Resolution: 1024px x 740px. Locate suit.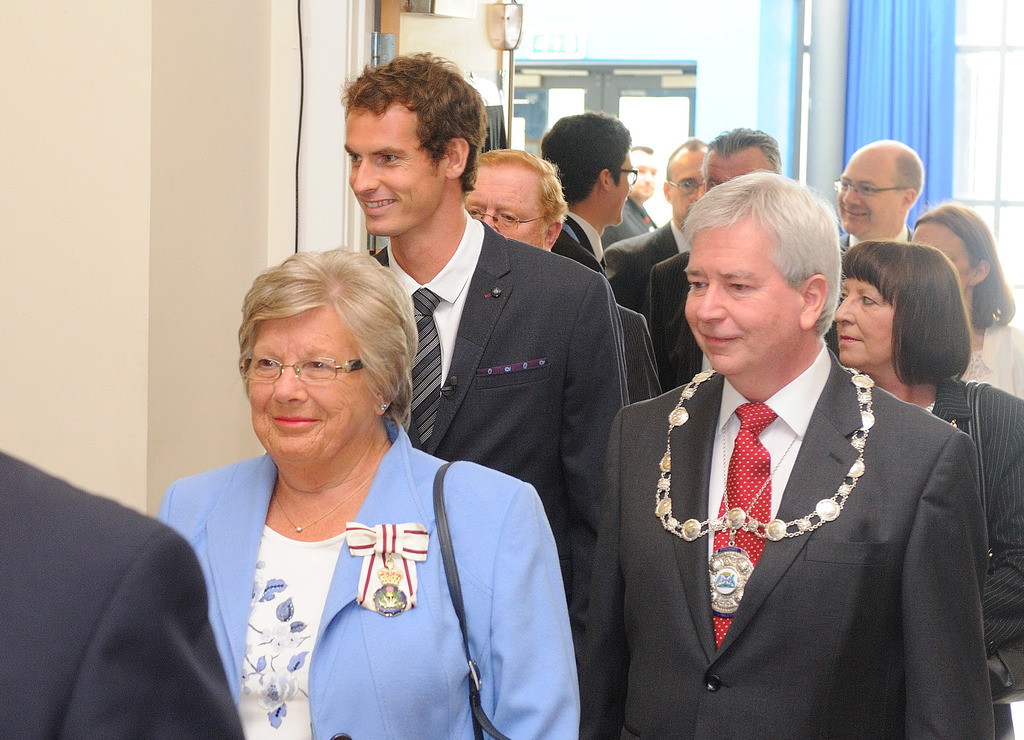
<box>598,215,689,304</box>.
